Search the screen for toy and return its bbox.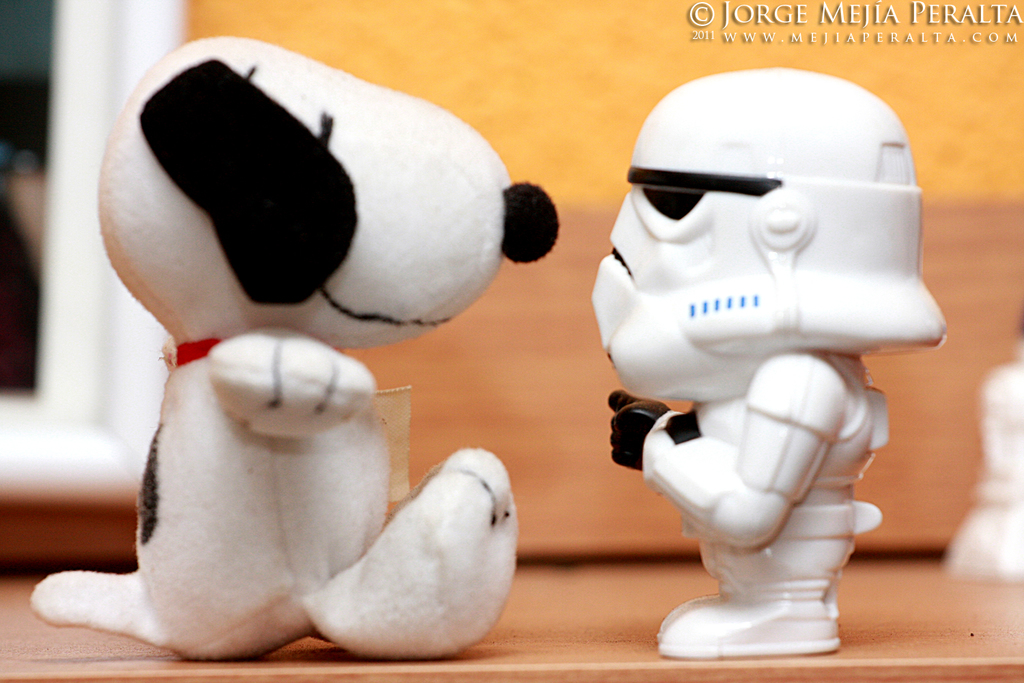
Found: {"x1": 585, "y1": 61, "x2": 963, "y2": 636}.
